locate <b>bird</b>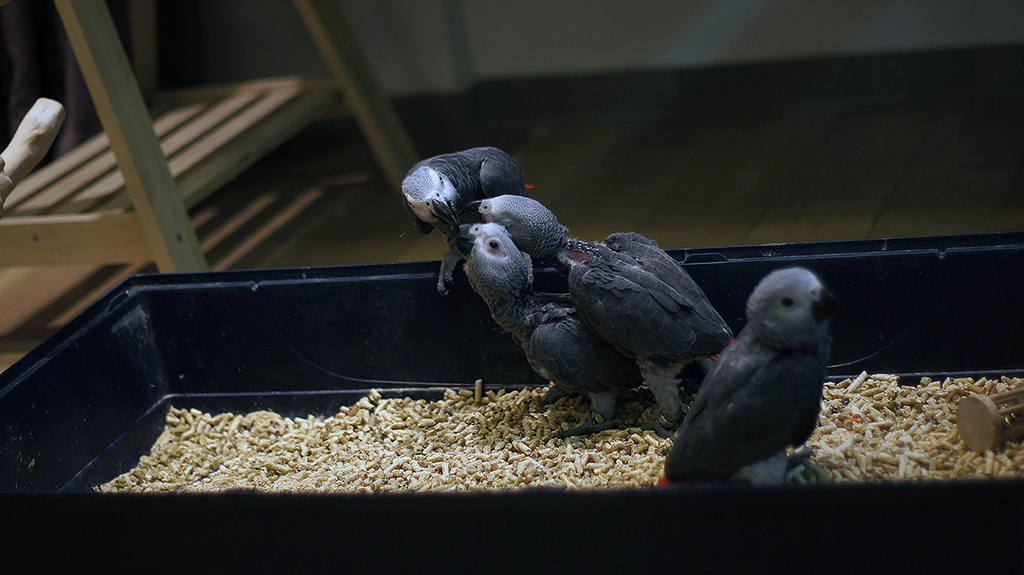
404,145,534,297
